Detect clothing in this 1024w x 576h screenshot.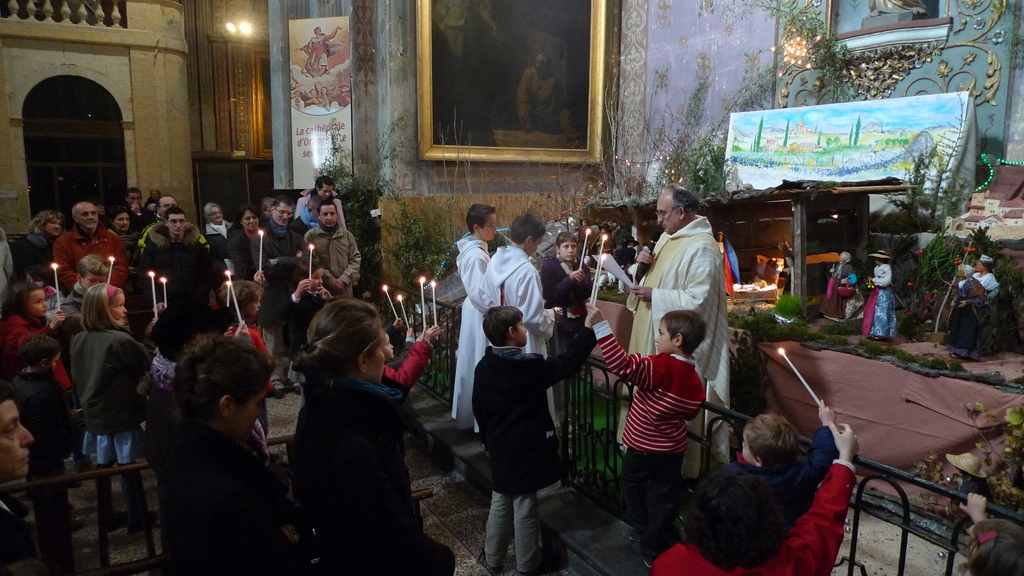
Detection: crop(945, 470, 996, 520).
